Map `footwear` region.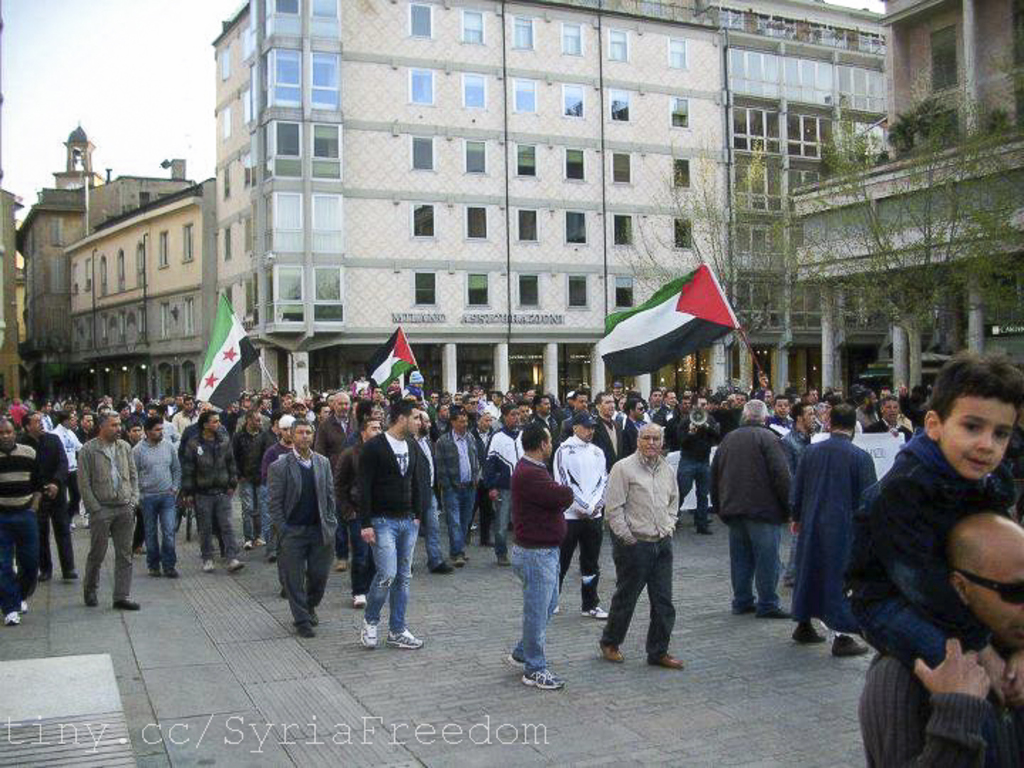
Mapped to box(293, 630, 310, 639).
